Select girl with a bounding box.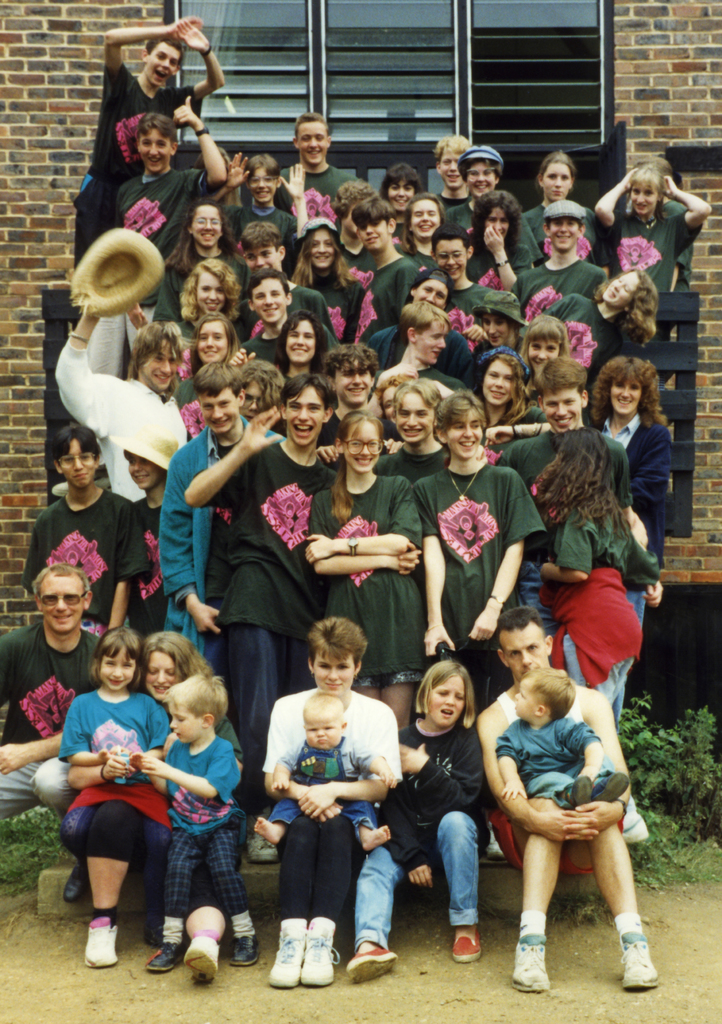
[left=54, top=630, right=175, bottom=945].
